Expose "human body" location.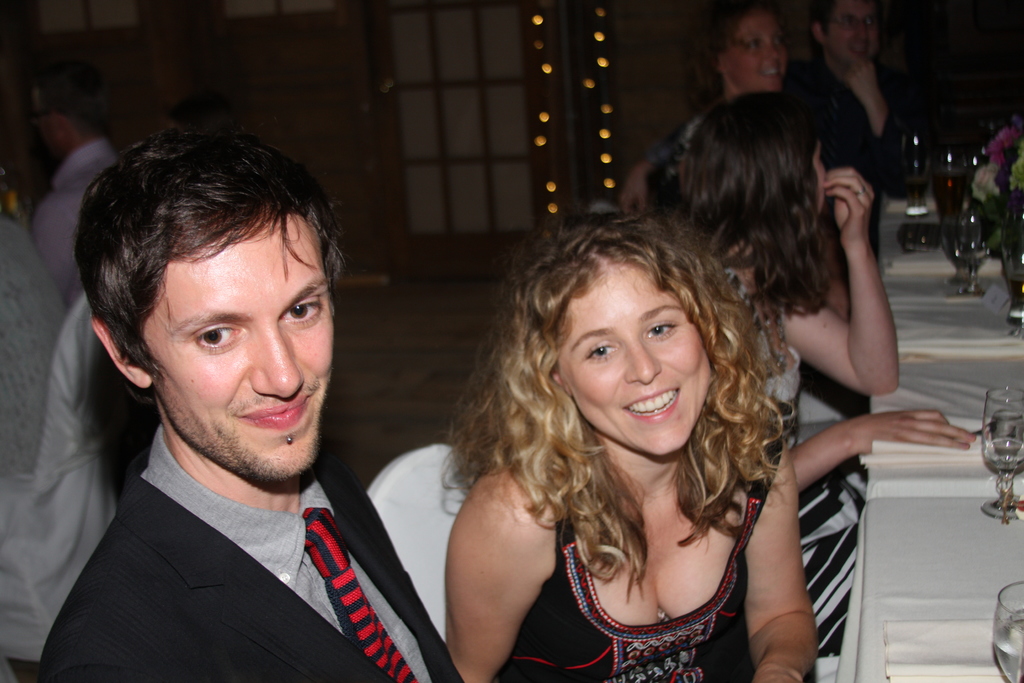
Exposed at (left=0, top=217, right=70, bottom=478).
